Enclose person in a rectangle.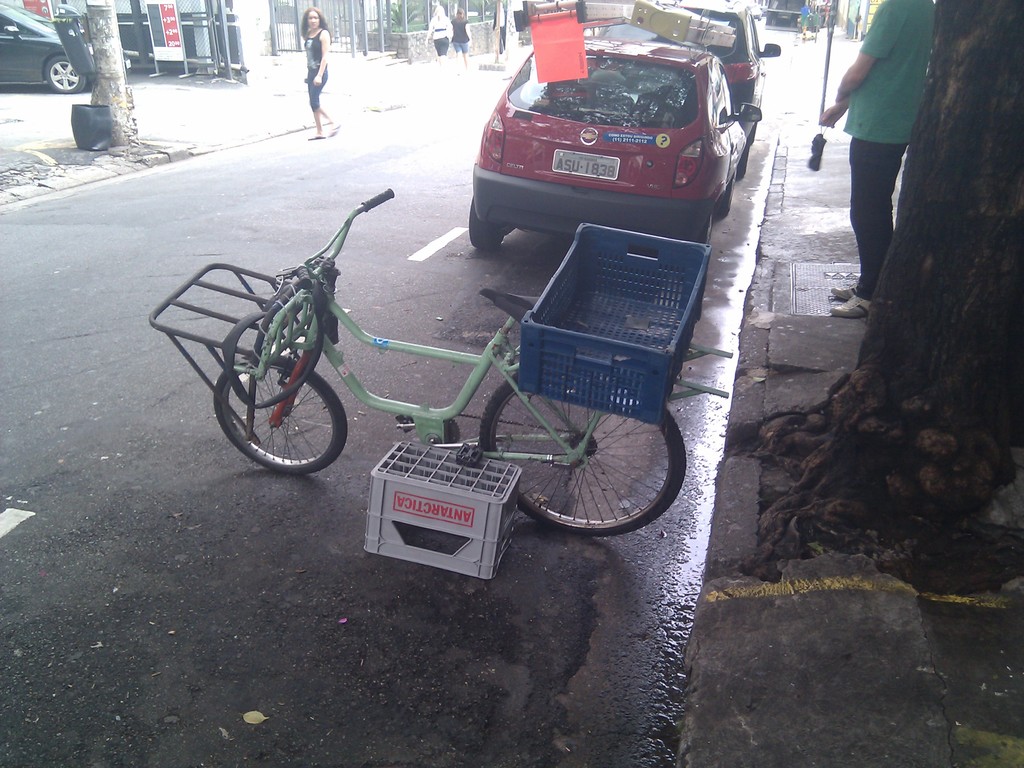
detection(308, 7, 342, 146).
